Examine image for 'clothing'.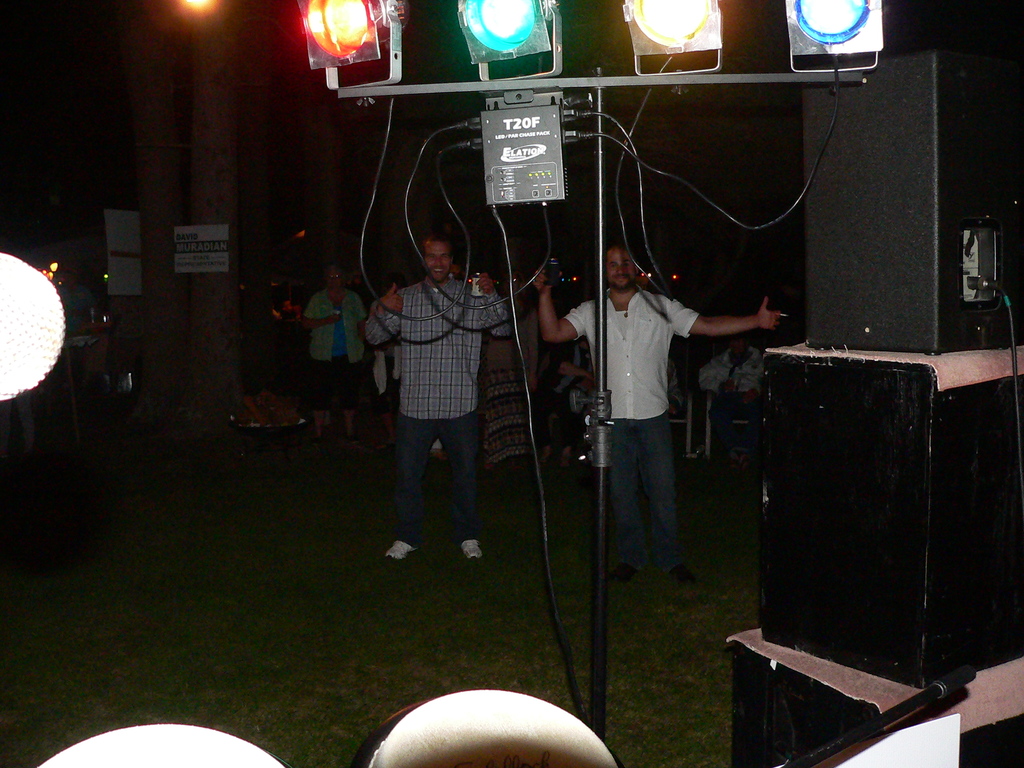
Examination result: (560, 291, 697, 570).
